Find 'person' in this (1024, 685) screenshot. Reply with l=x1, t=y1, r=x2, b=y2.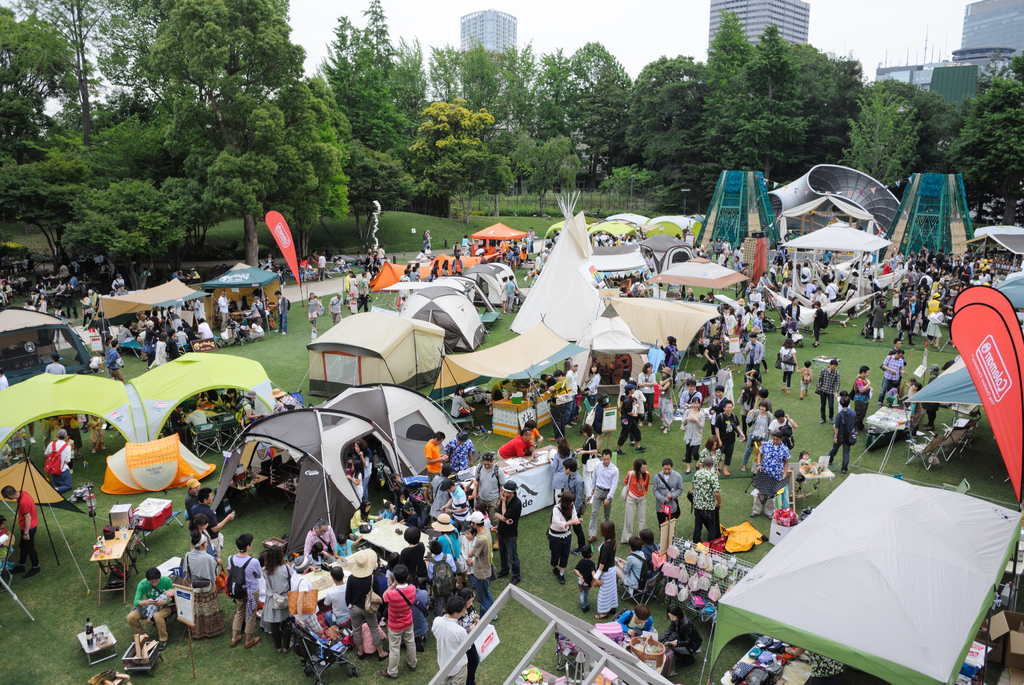
l=618, t=457, r=648, b=542.
